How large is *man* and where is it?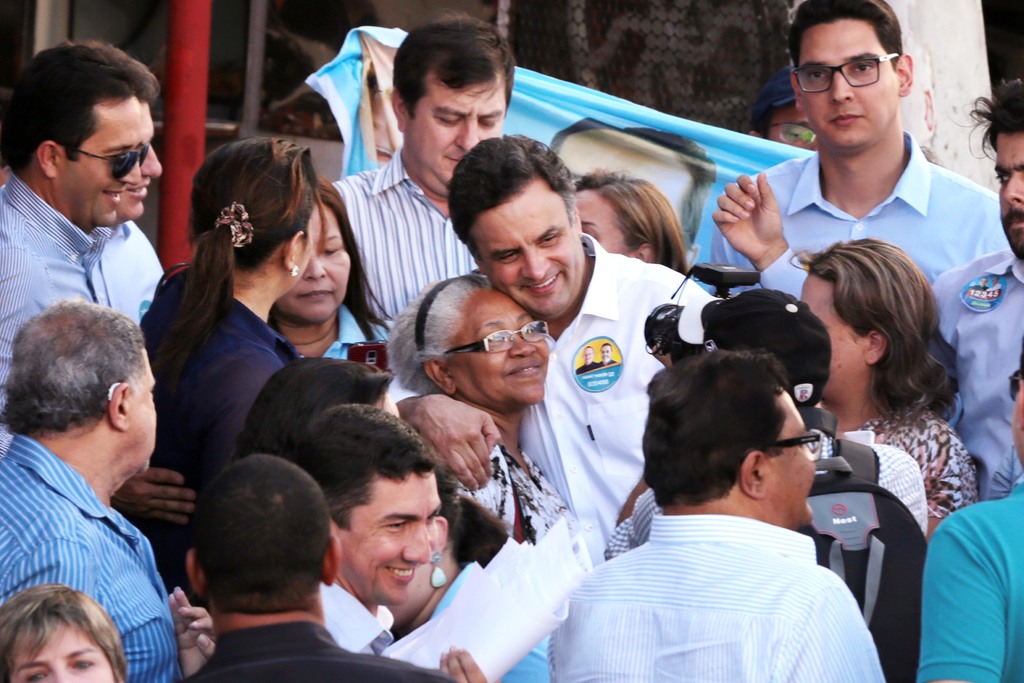
Bounding box: crop(330, 12, 530, 321).
